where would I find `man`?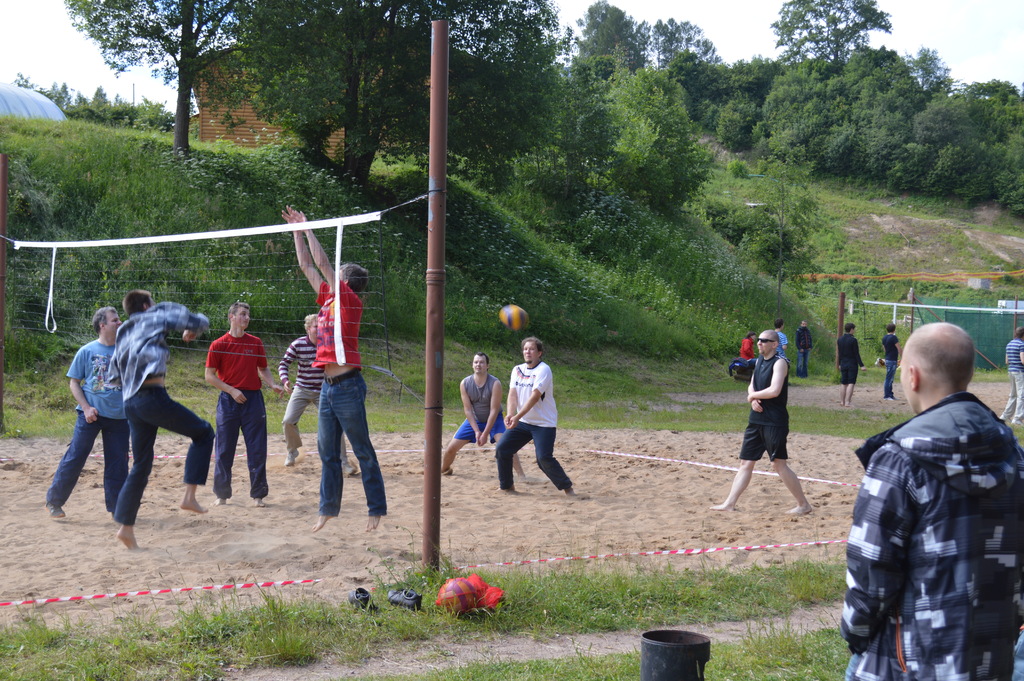
At [left=108, top=290, right=221, bottom=551].
